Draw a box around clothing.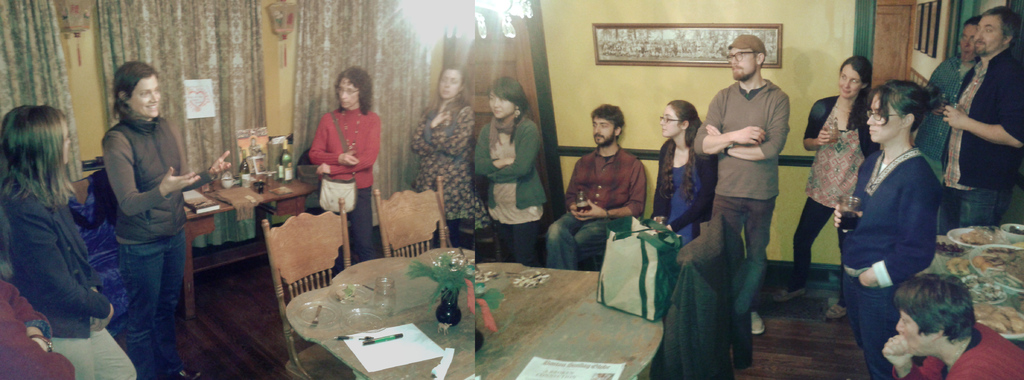
bbox=(89, 65, 191, 328).
